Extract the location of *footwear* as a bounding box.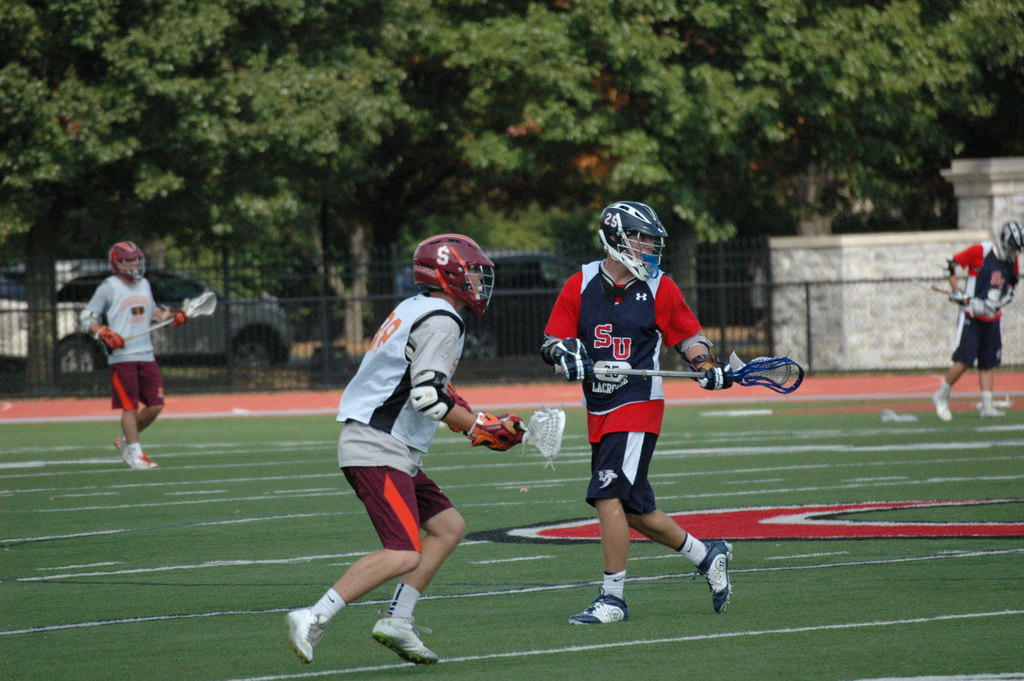
[131, 448, 160, 469].
